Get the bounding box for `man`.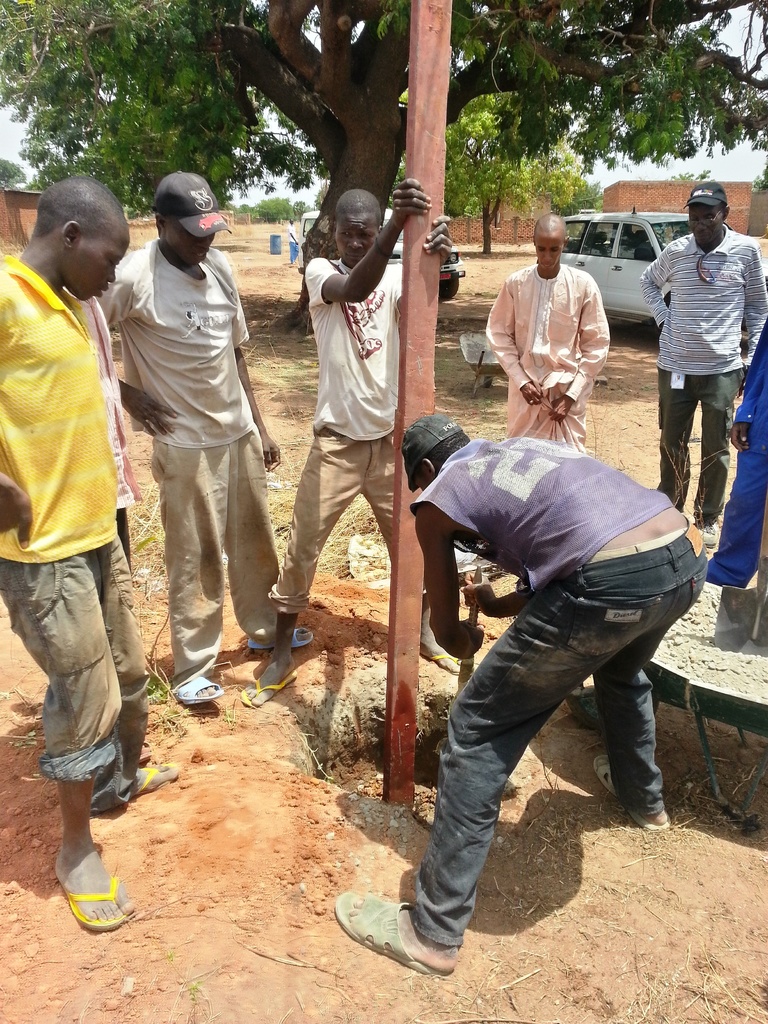
333/410/710/973.
